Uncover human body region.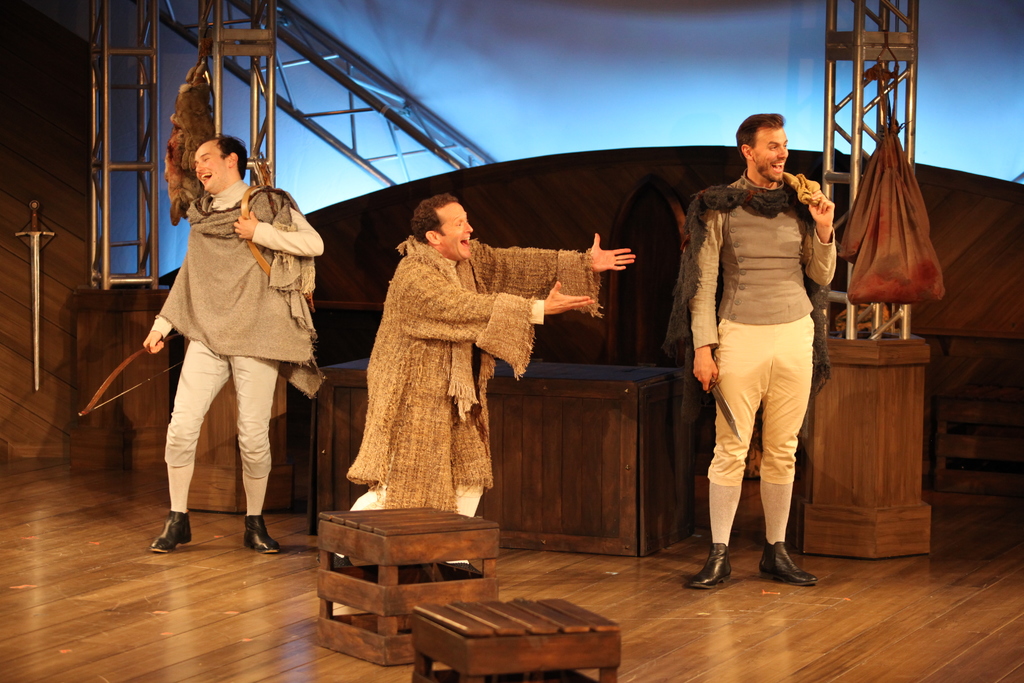
Uncovered: Rect(349, 187, 635, 511).
